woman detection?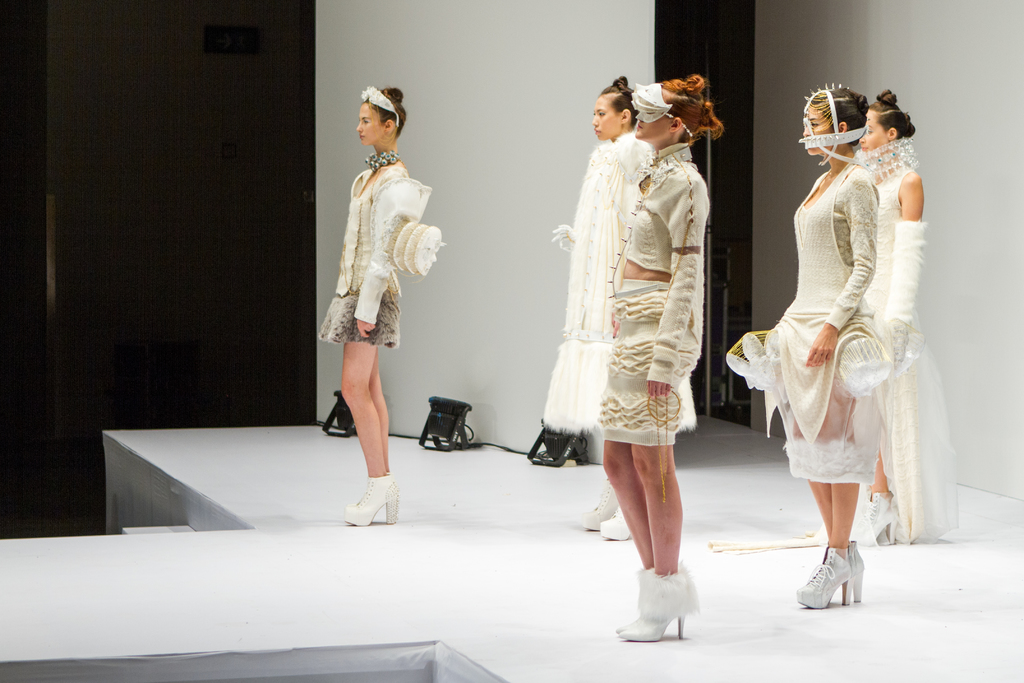
540,74,660,544
